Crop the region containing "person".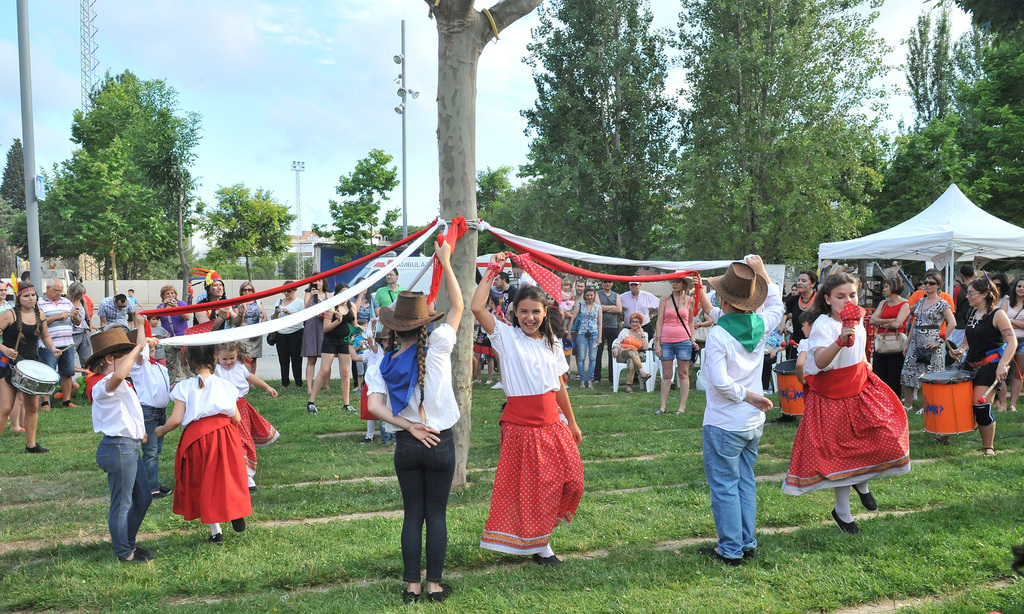
Crop region: 156/335/255/538.
